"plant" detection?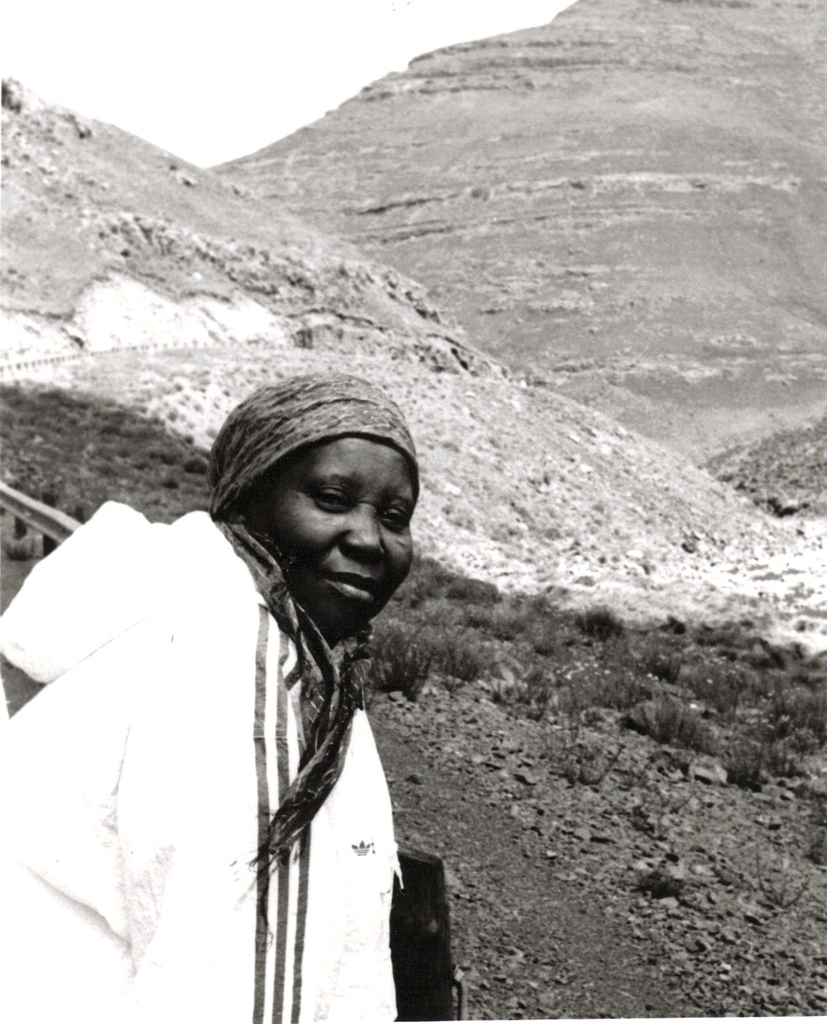
l=0, t=371, r=224, b=525
